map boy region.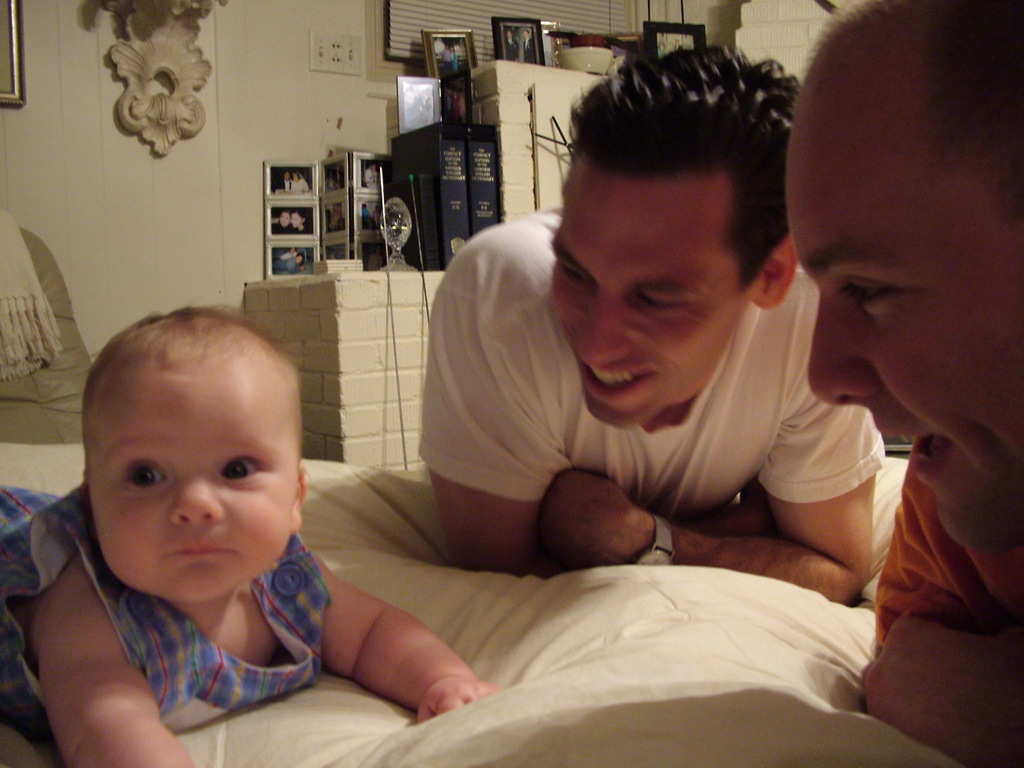
Mapped to bbox(0, 303, 514, 767).
